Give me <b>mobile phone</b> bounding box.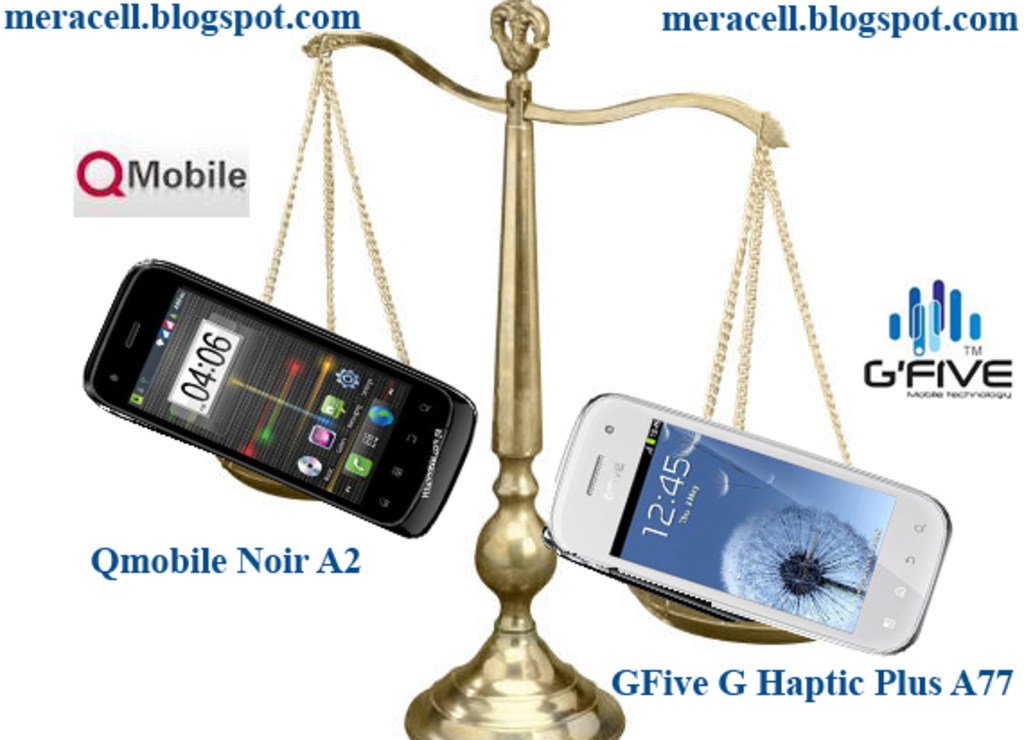
rect(541, 392, 954, 656).
